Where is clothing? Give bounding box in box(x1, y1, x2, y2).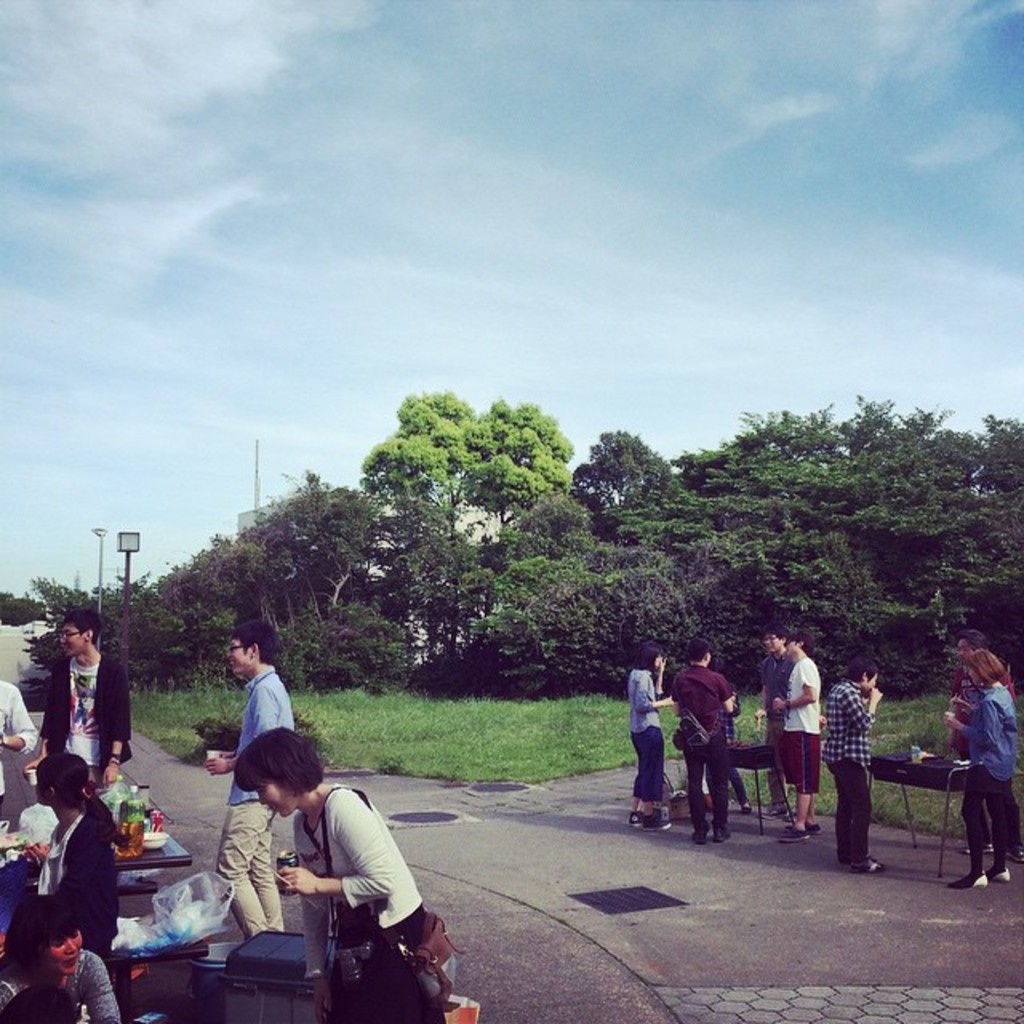
box(725, 714, 752, 797).
